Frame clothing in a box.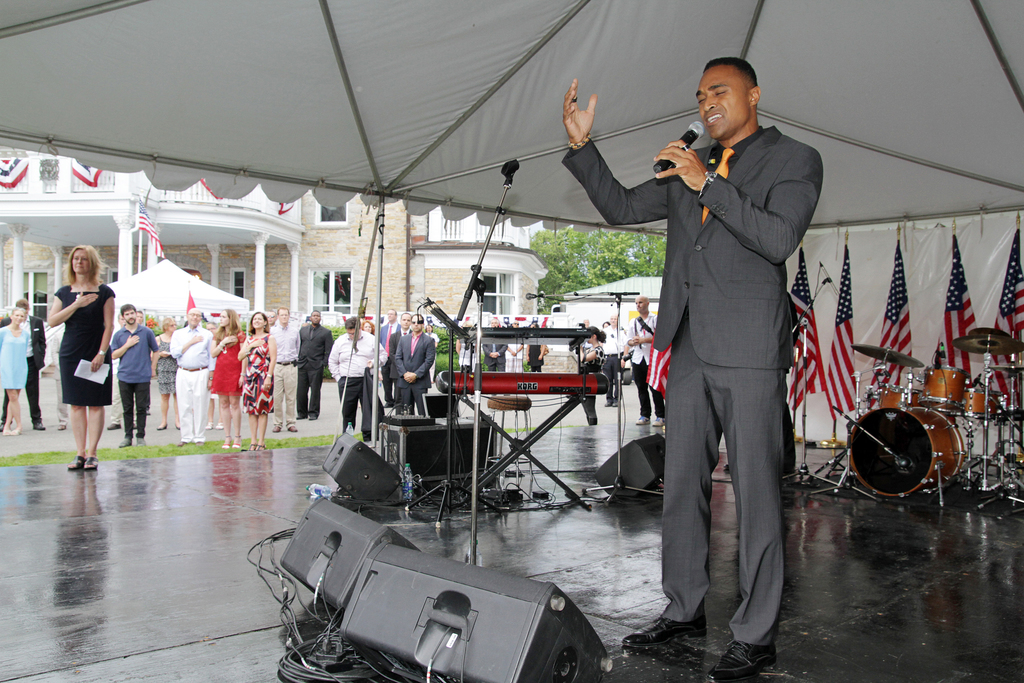
bbox(525, 340, 546, 368).
